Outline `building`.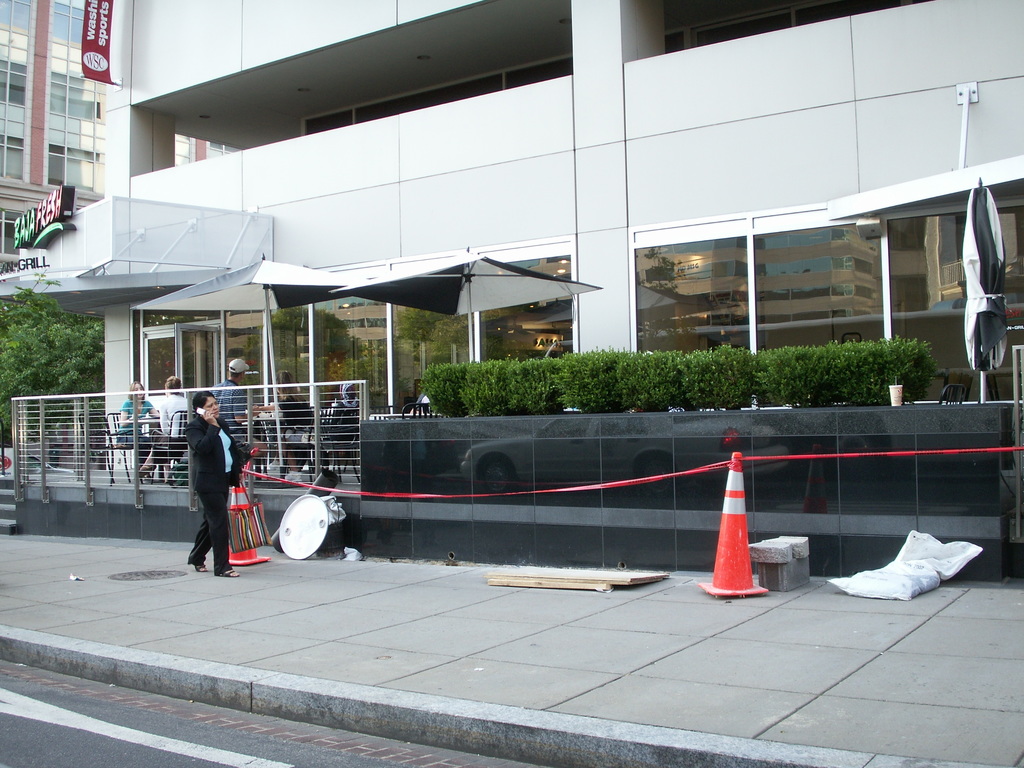
Outline: x1=0, y1=0, x2=1023, y2=491.
